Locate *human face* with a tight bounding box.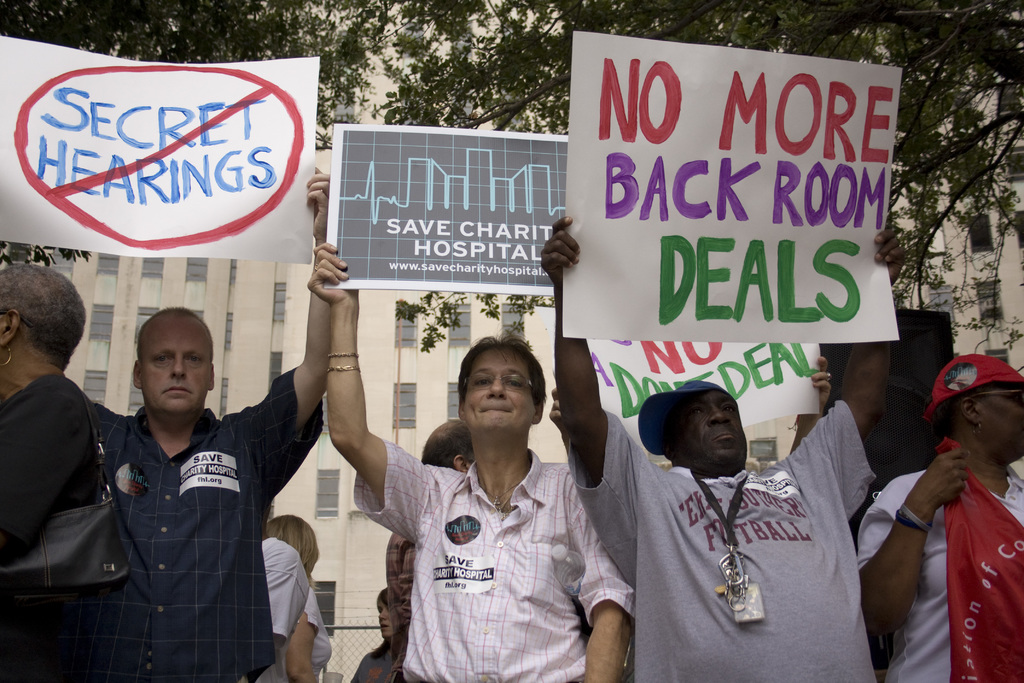
locate(979, 385, 1023, 468).
